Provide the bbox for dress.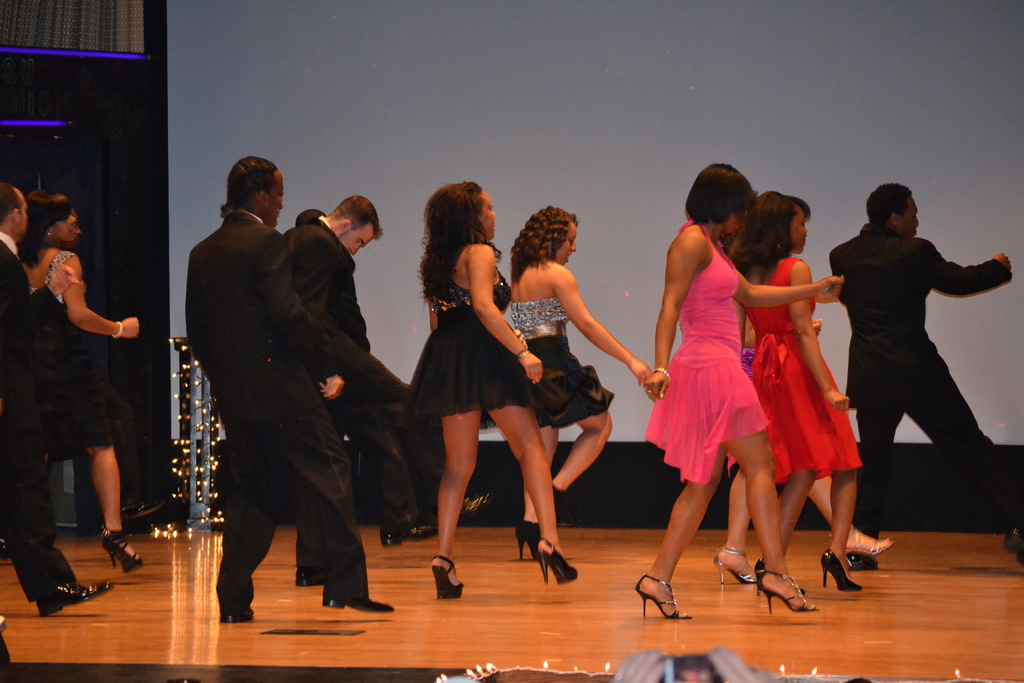
(408,258,540,415).
